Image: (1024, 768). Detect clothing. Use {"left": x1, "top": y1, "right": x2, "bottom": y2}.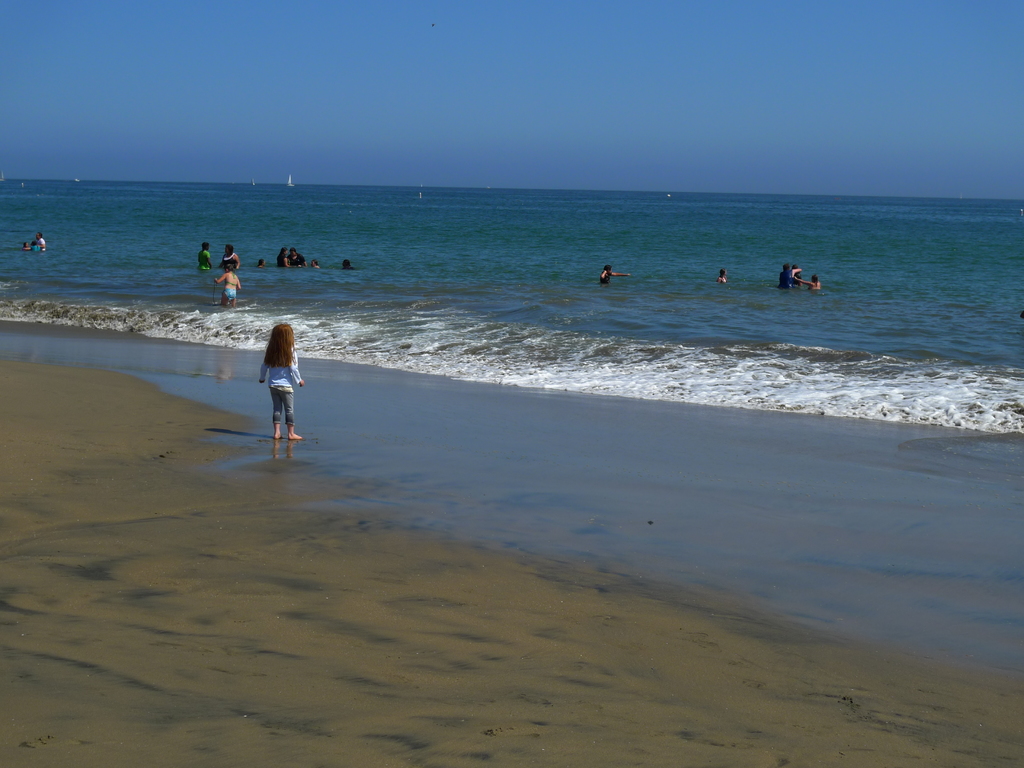
{"left": 36, "top": 236, "right": 48, "bottom": 248}.
